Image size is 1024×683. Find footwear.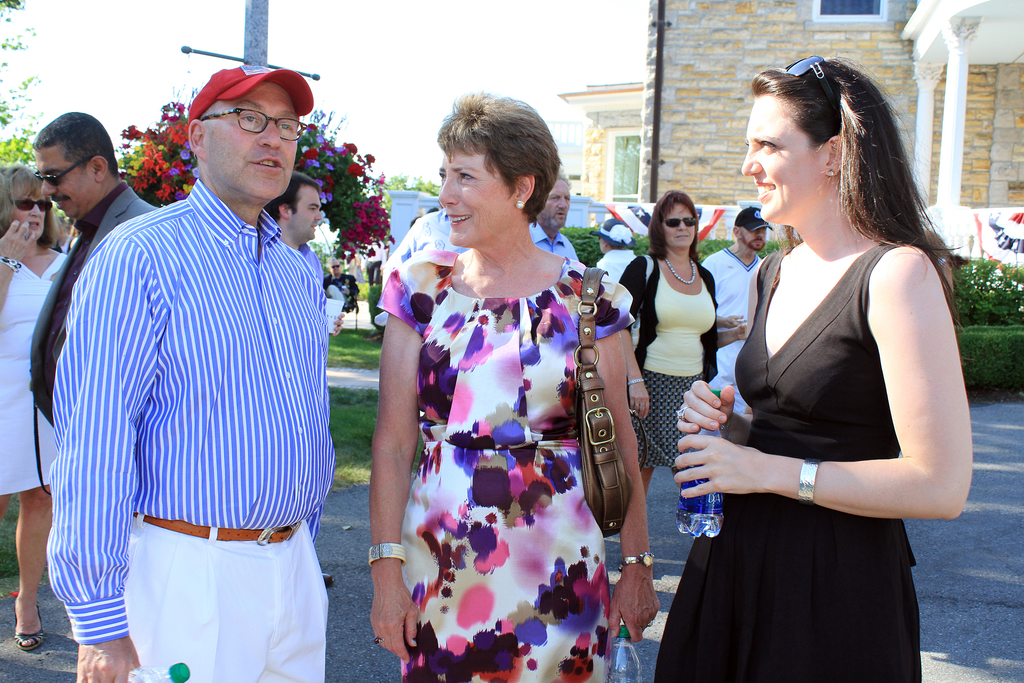
pyautogui.locateOnScreen(10, 602, 47, 657).
